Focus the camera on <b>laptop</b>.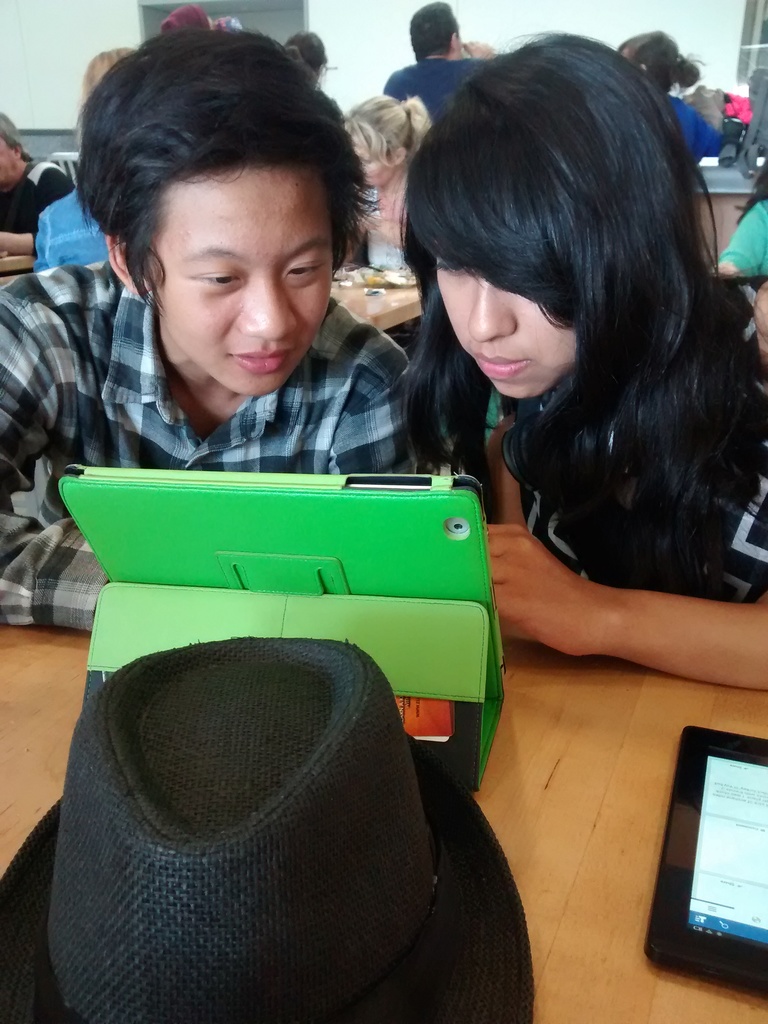
Focus region: select_region(56, 465, 502, 792).
